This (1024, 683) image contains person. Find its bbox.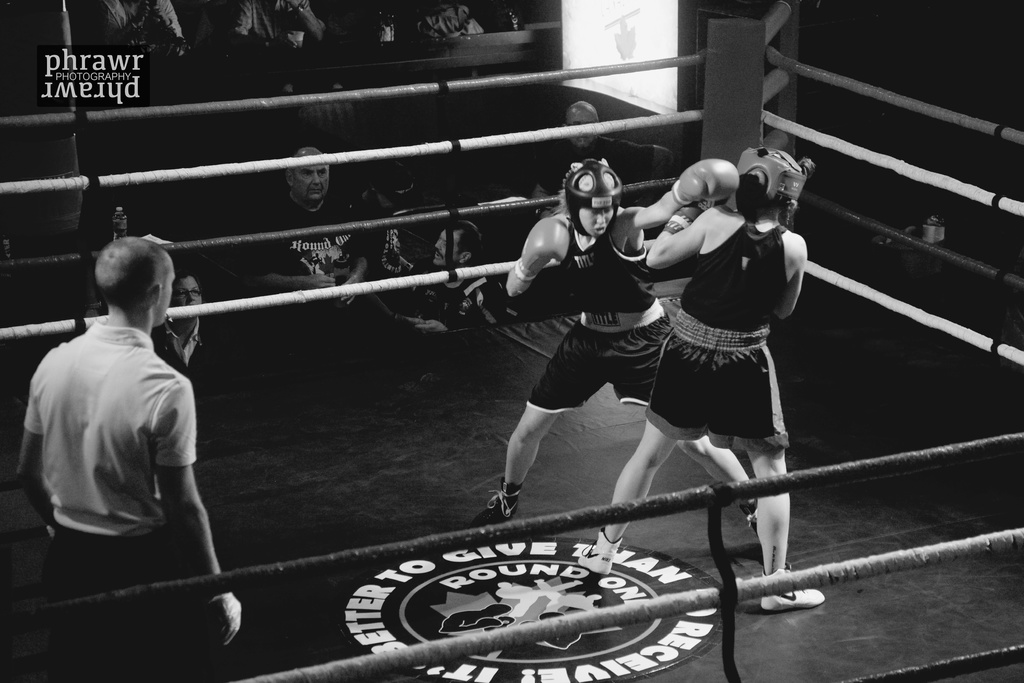
x1=578, y1=143, x2=826, y2=612.
